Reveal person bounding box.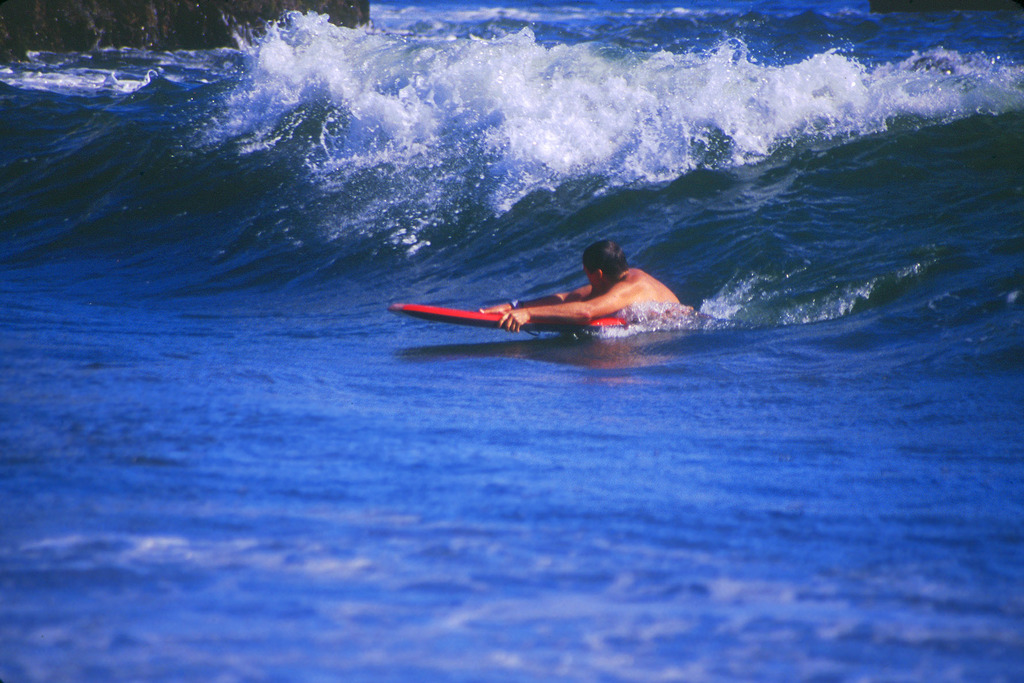
Revealed: (475, 235, 686, 333).
